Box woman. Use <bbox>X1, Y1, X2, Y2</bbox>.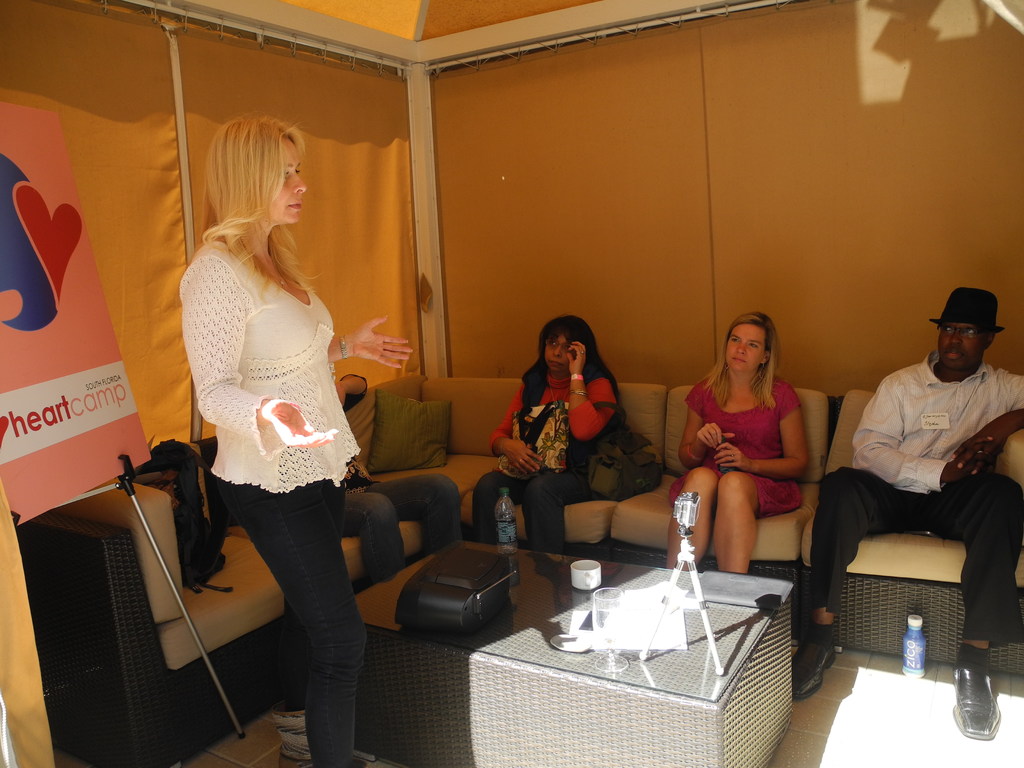
<bbox>660, 314, 809, 580</bbox>.
